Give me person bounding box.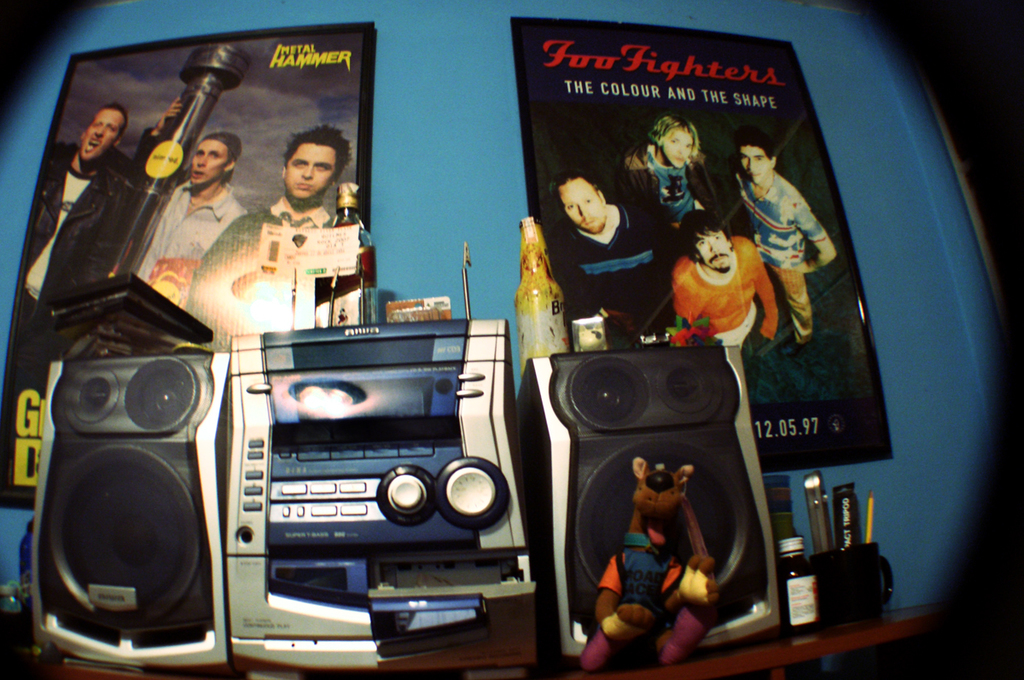
select_region(669, 212, 773, 351).
